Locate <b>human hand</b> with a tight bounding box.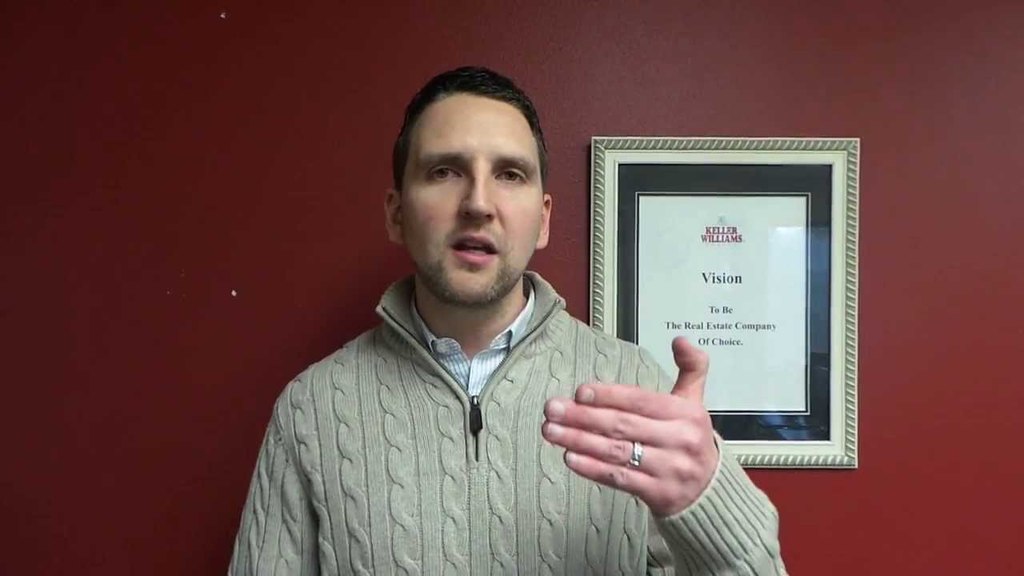
crop(541, 335, 718, 516).
